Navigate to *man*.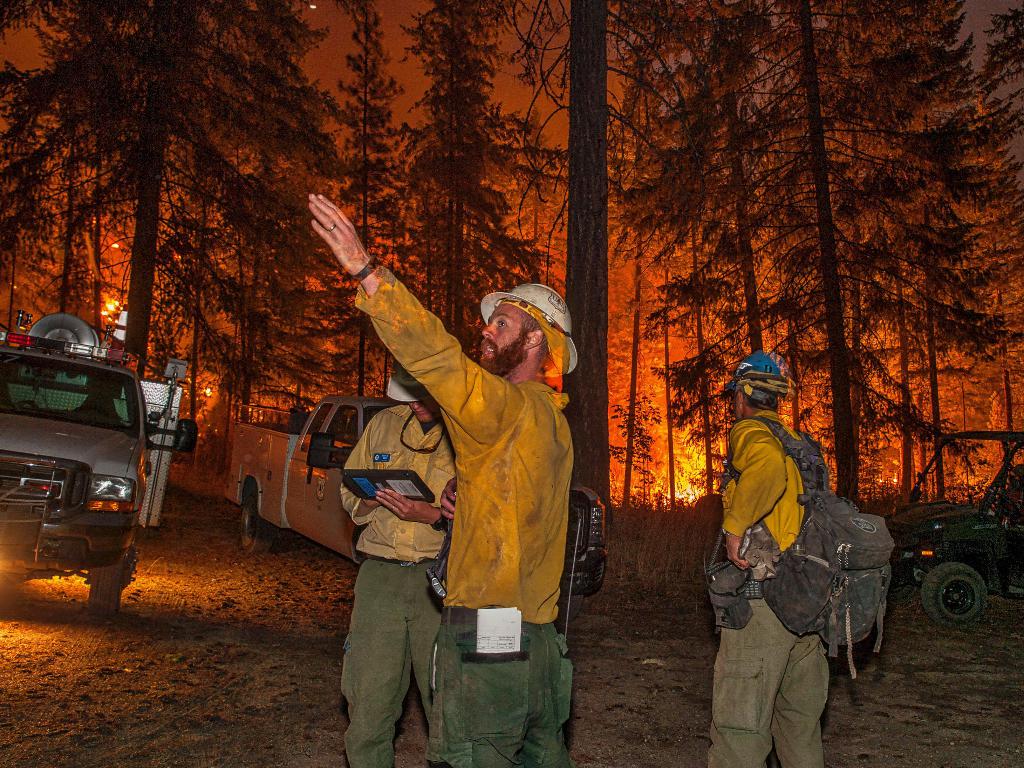
Navigation target: rect(307, 193, 579, 767).
